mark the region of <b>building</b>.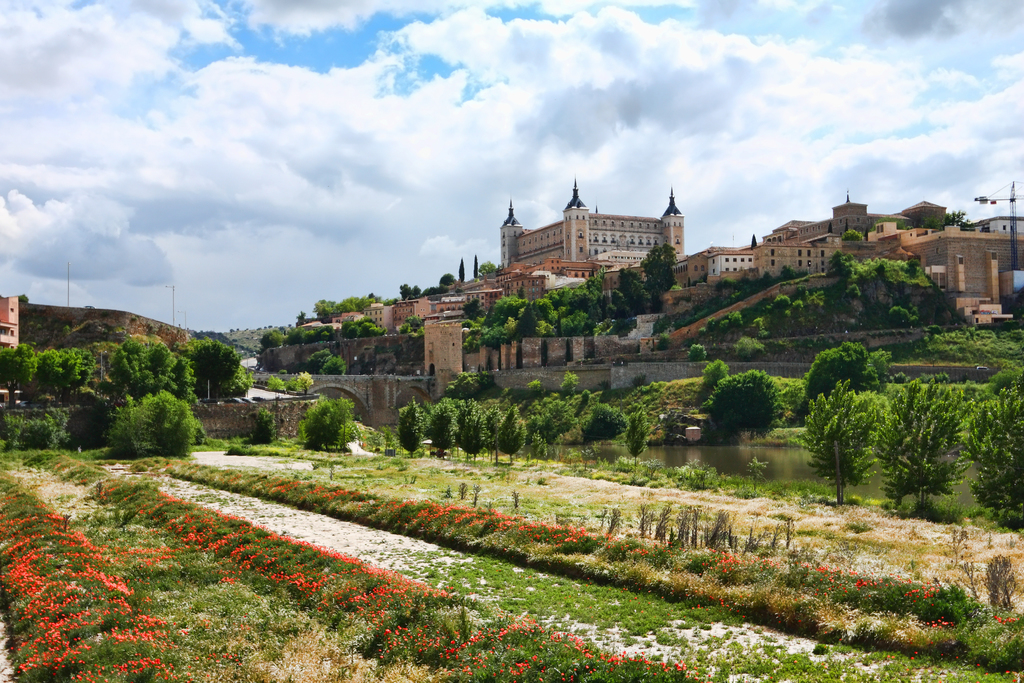
Region: (761, 191, 947, 247).
